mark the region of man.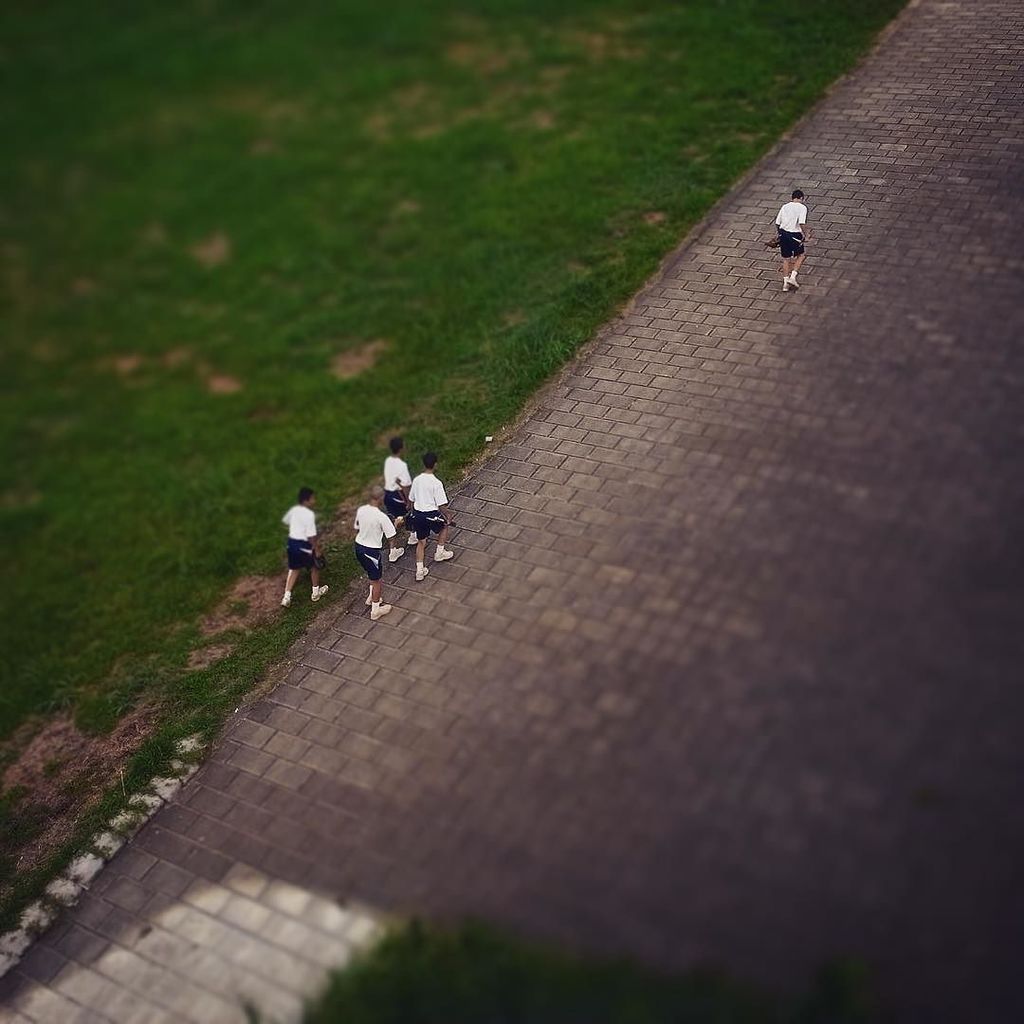
Region: [x1=384, y1=437, x2=412, y2=561].
